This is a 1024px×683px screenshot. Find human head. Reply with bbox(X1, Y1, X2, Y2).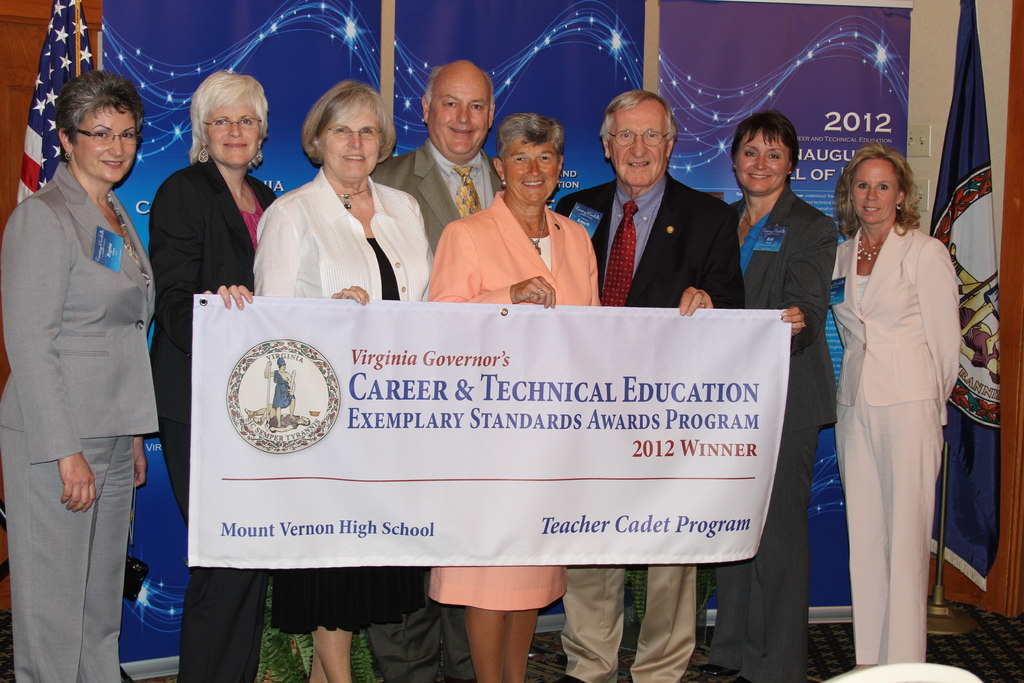
bbox(419, 56, 497, 158).
